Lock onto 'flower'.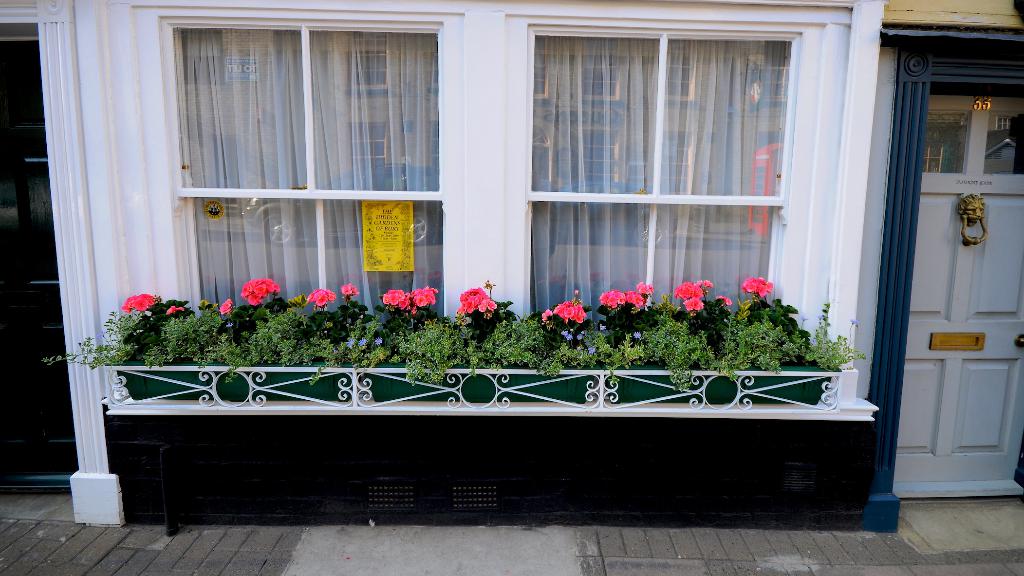
Locked: [241,278,281,303].
